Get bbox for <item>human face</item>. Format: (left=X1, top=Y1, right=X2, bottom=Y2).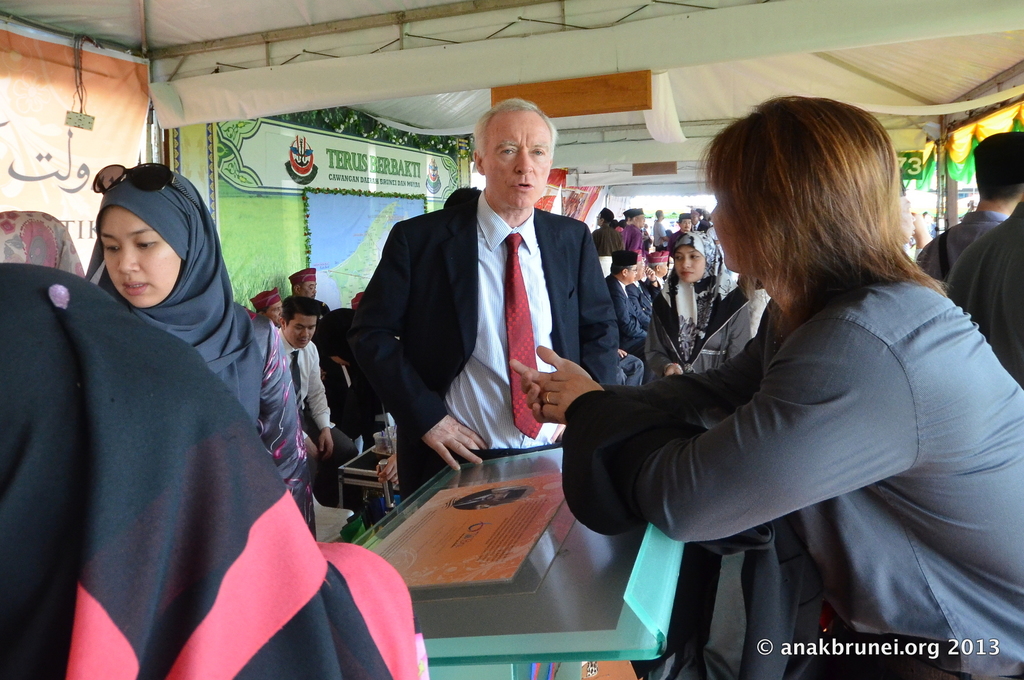
(left=639, top=216, right=644, bottom=225).
